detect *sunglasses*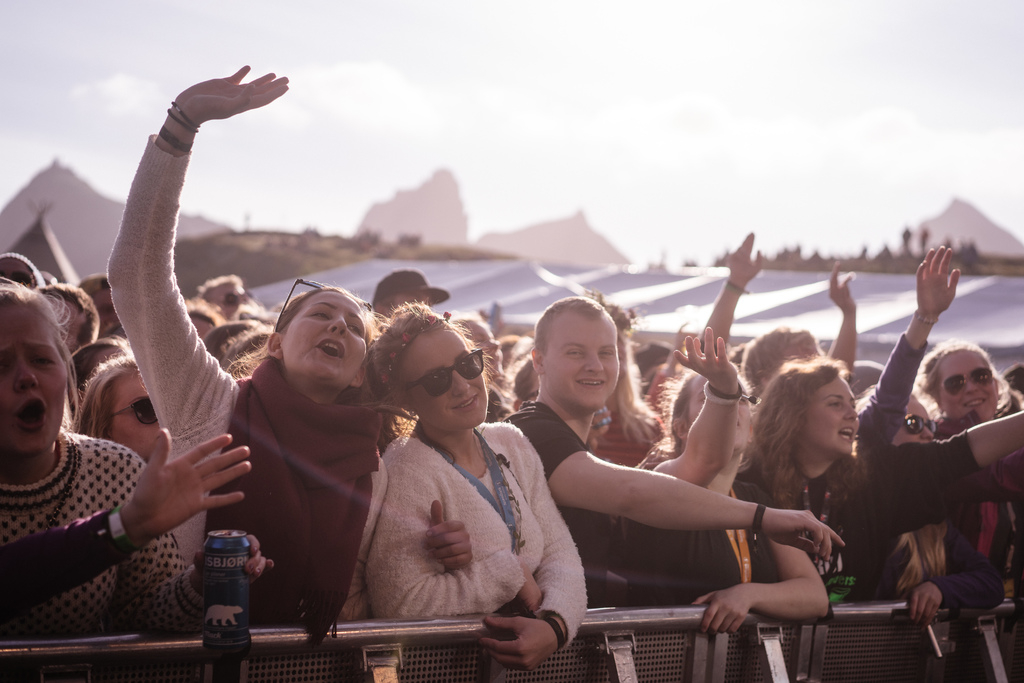
bbox=[273, 281, 370, 331]
